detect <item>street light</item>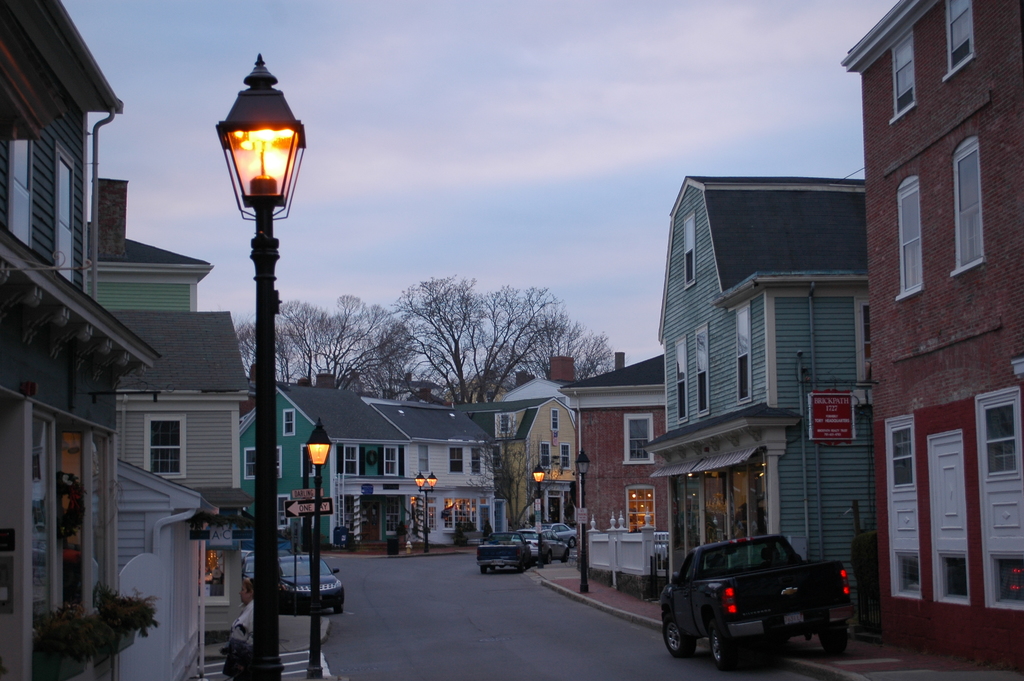
rect(571, 444, 595, 596)
